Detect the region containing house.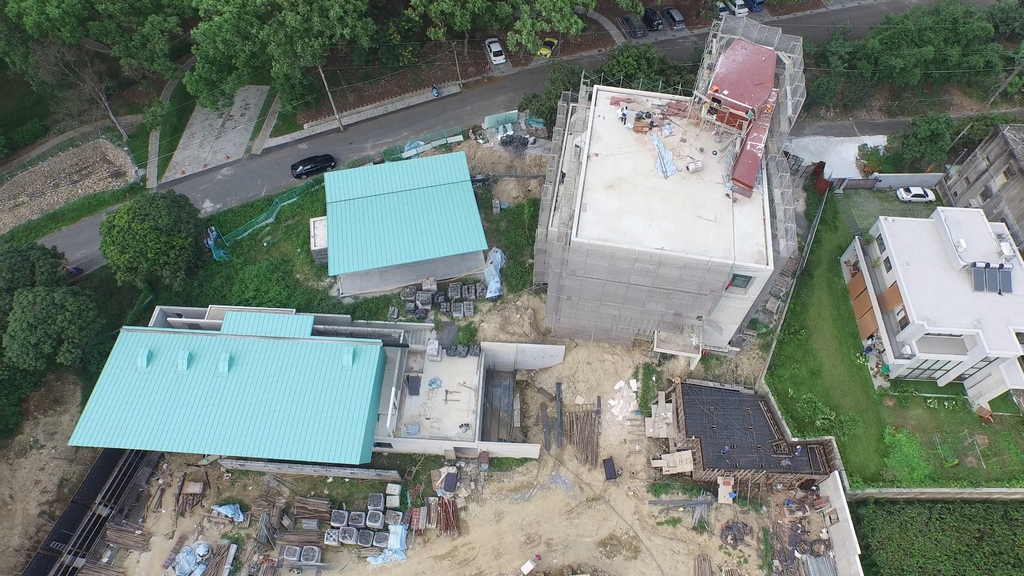
detection(63, 308, 506, 464).
